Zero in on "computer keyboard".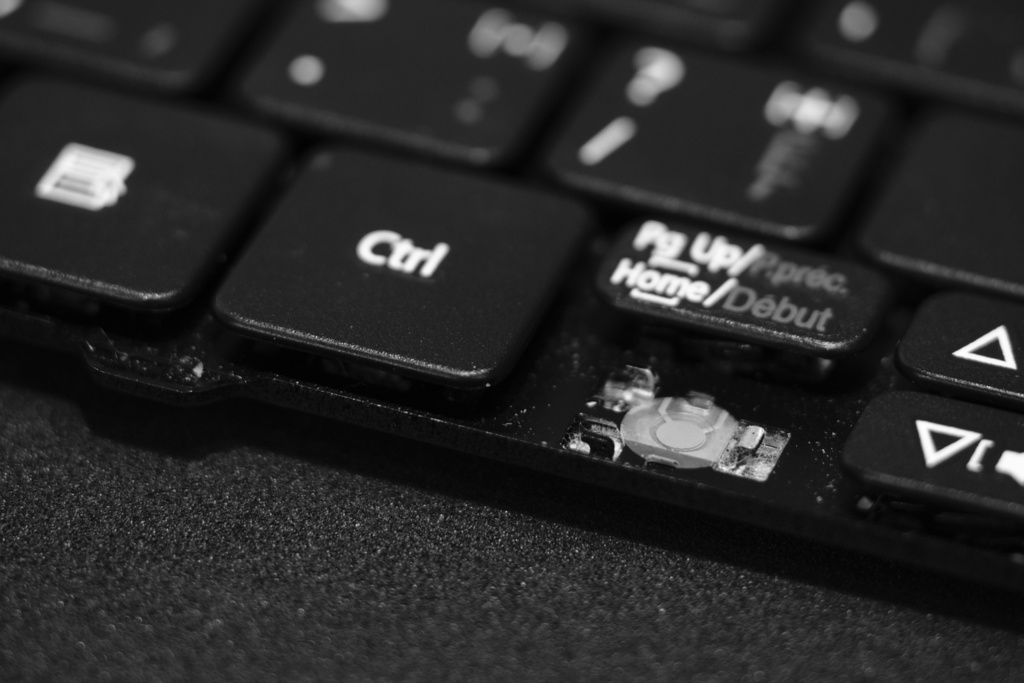
Zeroed in: crop(0, 0, 1023, 634).
